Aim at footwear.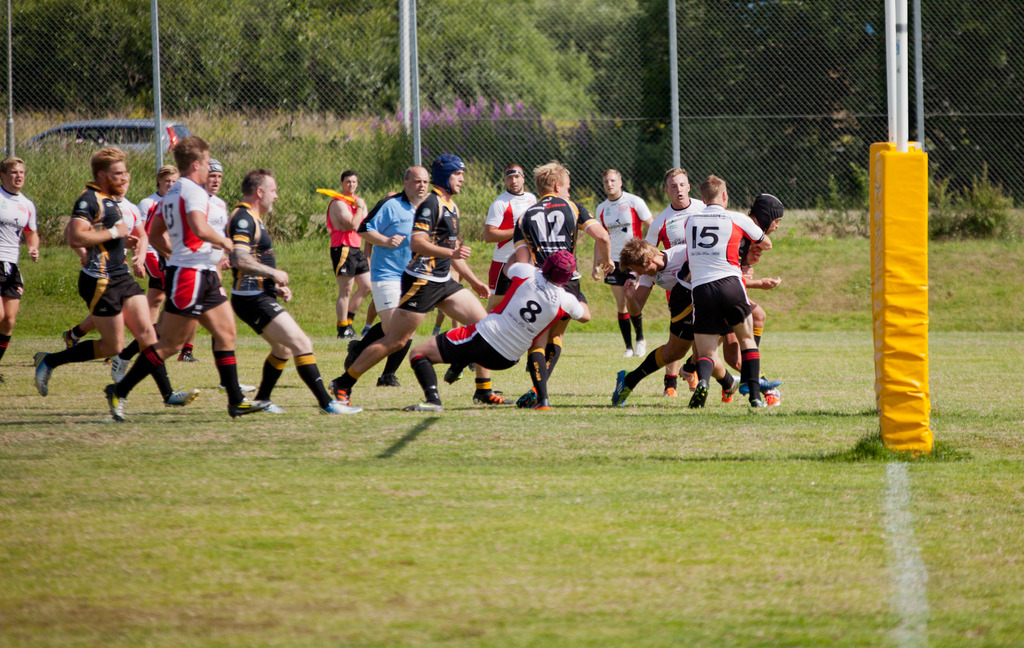
Aimed at l=762, t=385, r=776, b=409.
